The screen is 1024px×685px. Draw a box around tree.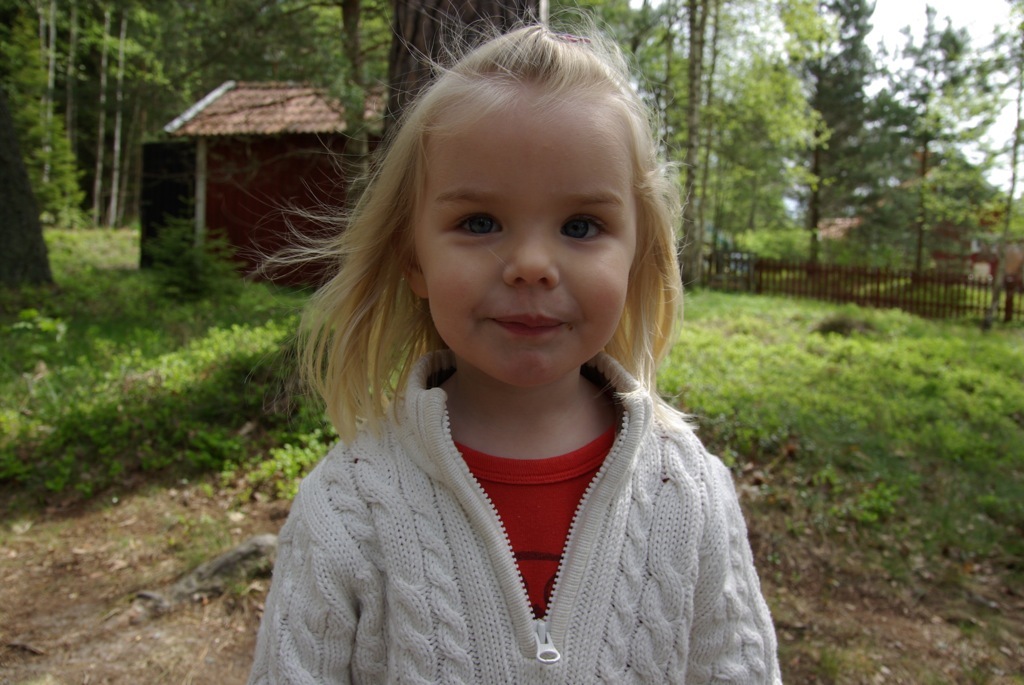
box=[0, 0, 101, 281].
